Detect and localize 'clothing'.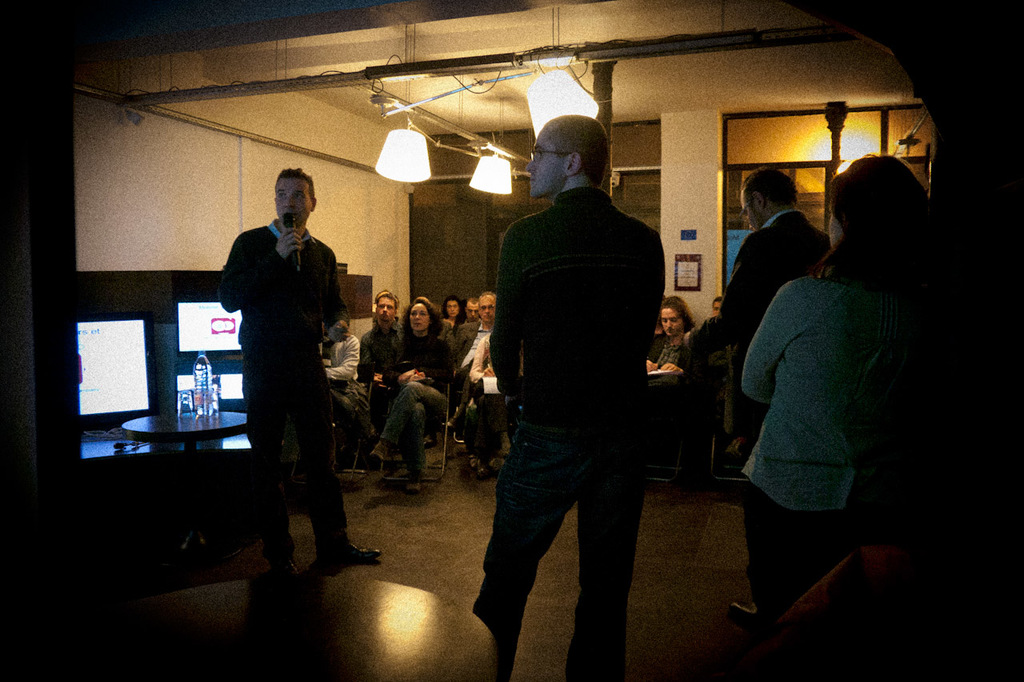
Localized at (381, 334, 464, 473).
